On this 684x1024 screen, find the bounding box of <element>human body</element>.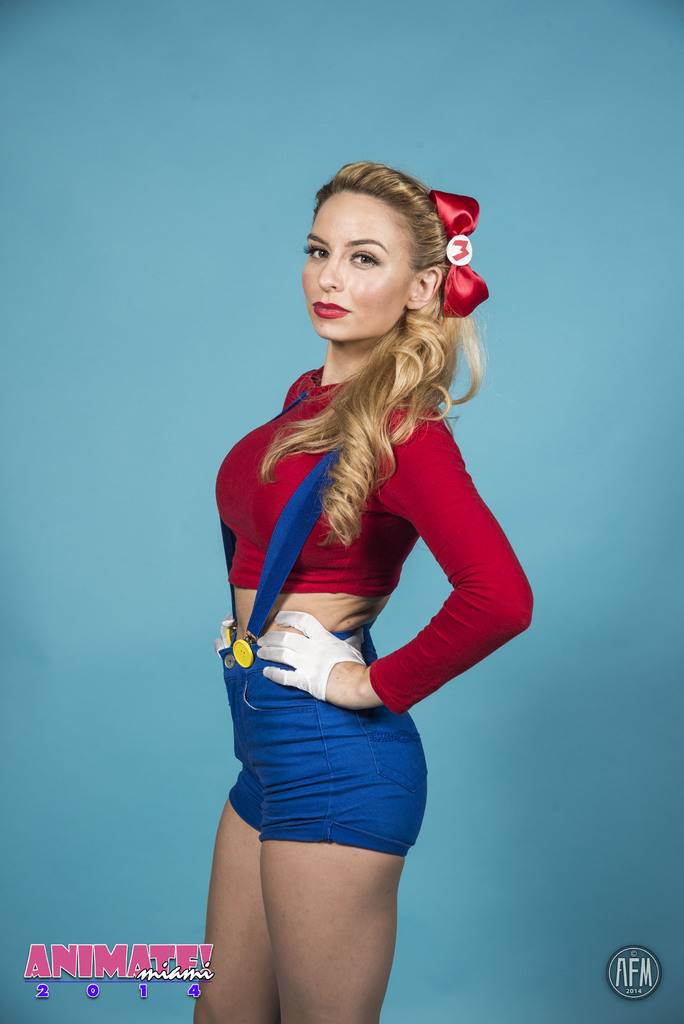
Bounding box: <bbox>183, 158, 535, 1023</bbox>.
